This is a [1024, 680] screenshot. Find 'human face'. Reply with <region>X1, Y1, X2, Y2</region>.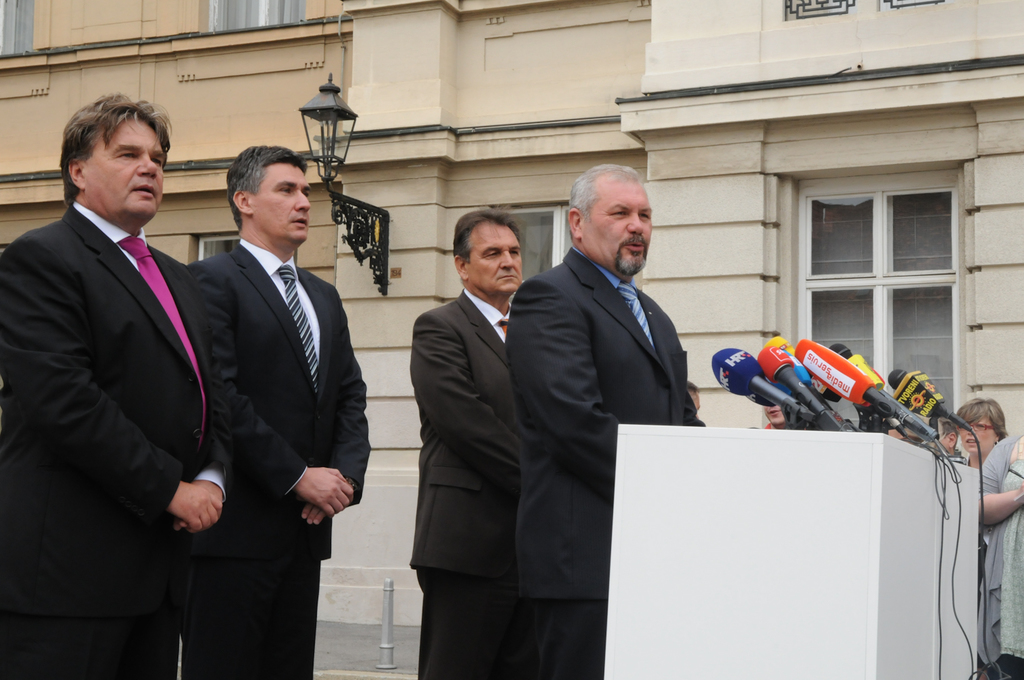
<region>585, 182, 653, 269</region>.
